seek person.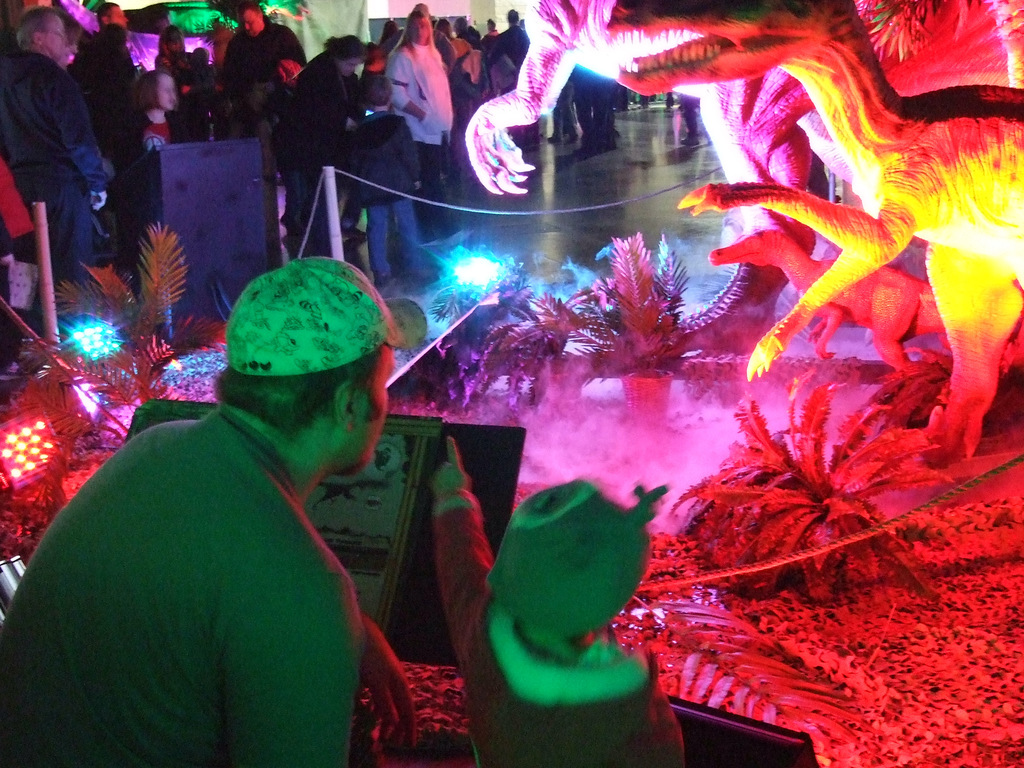
(577,70,617,156).
